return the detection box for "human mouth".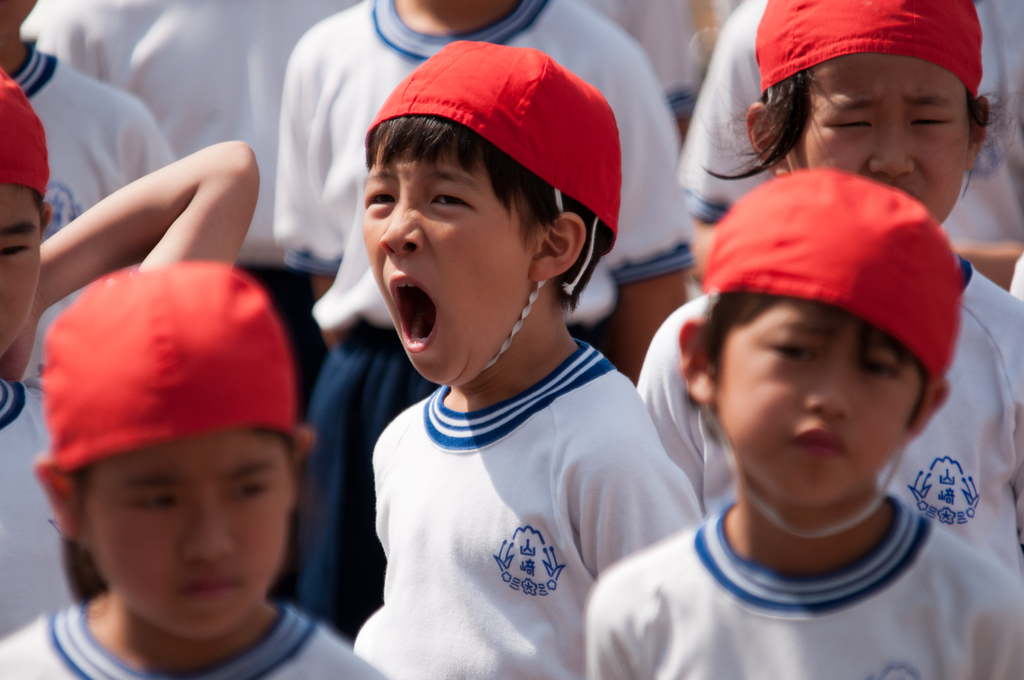
[x1=168, y1=571, x2=248, y2=603].
